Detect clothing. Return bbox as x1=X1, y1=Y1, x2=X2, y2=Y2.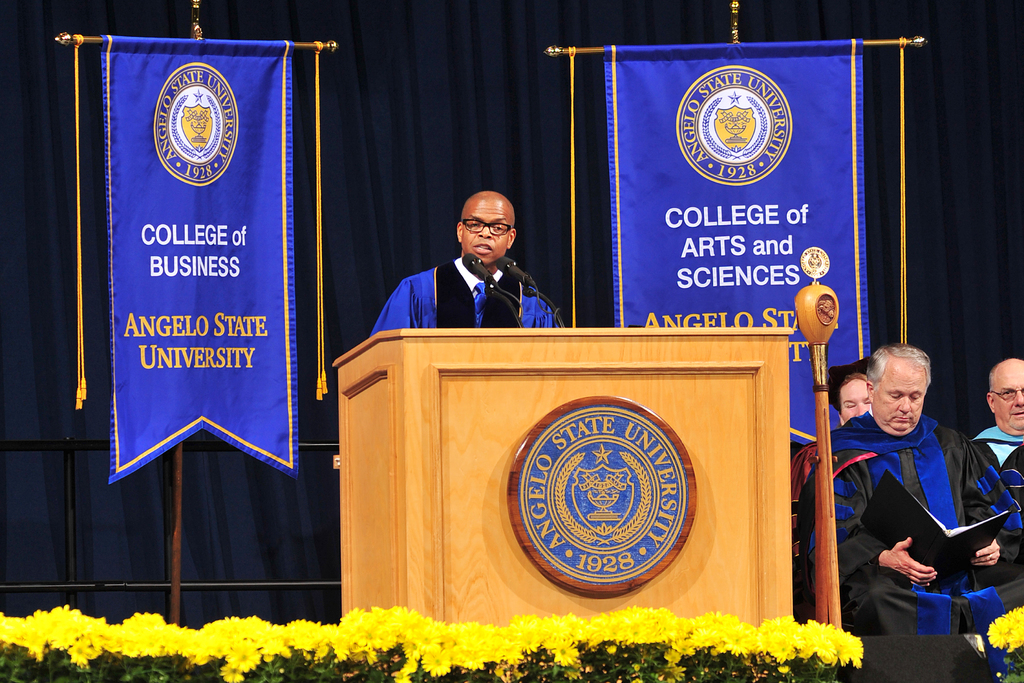
x1=365, y1=248, x2=568, y2=338.
